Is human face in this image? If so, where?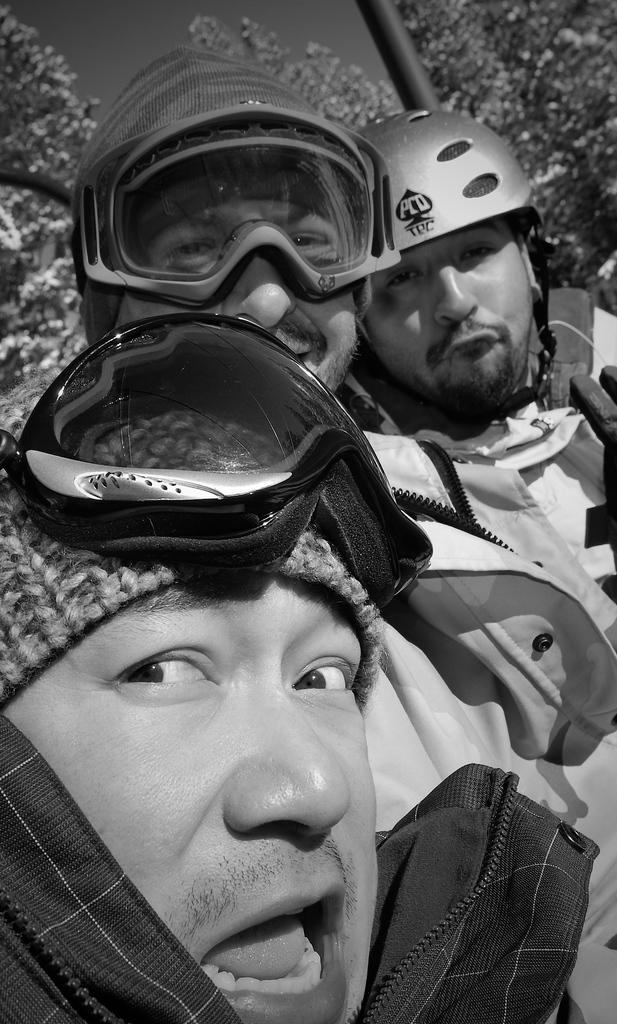
Yes, at locate(7, 578, 373, 1023).
